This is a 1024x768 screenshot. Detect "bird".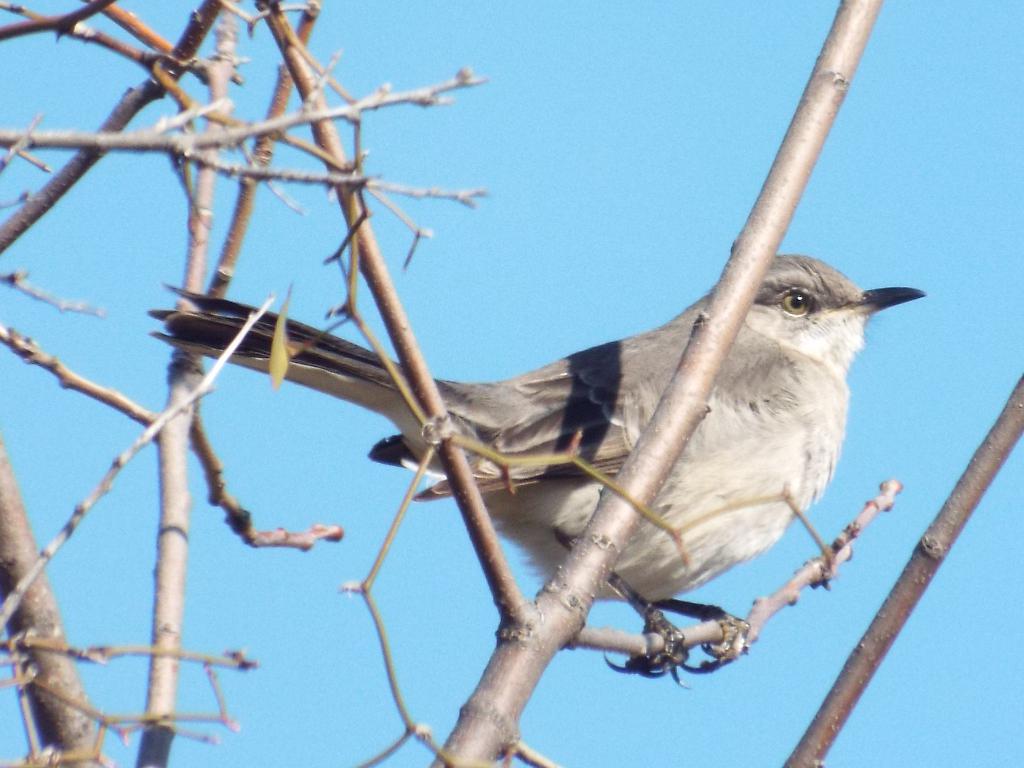
[left=157, top=252, right=917, bottom=683].
